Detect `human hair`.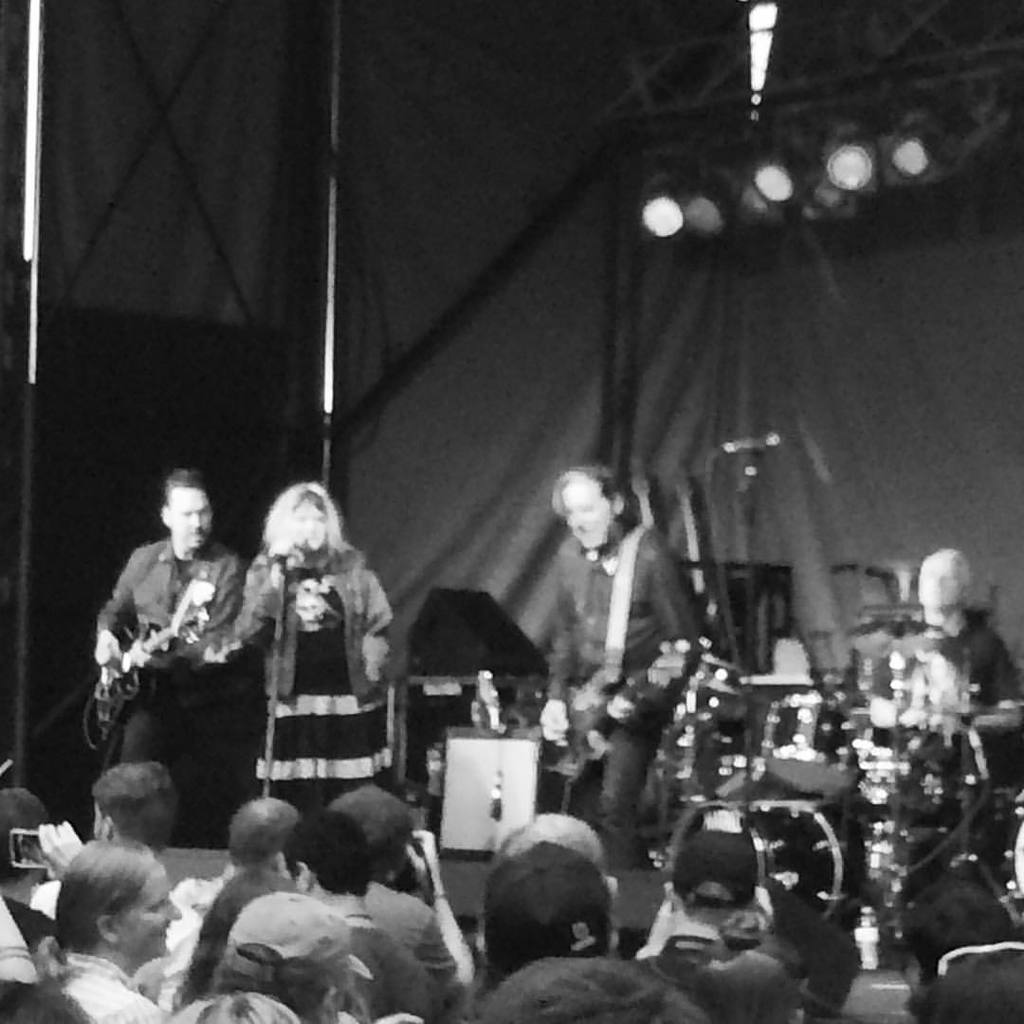
Detected at select_region(90, 756, 180, 848).
